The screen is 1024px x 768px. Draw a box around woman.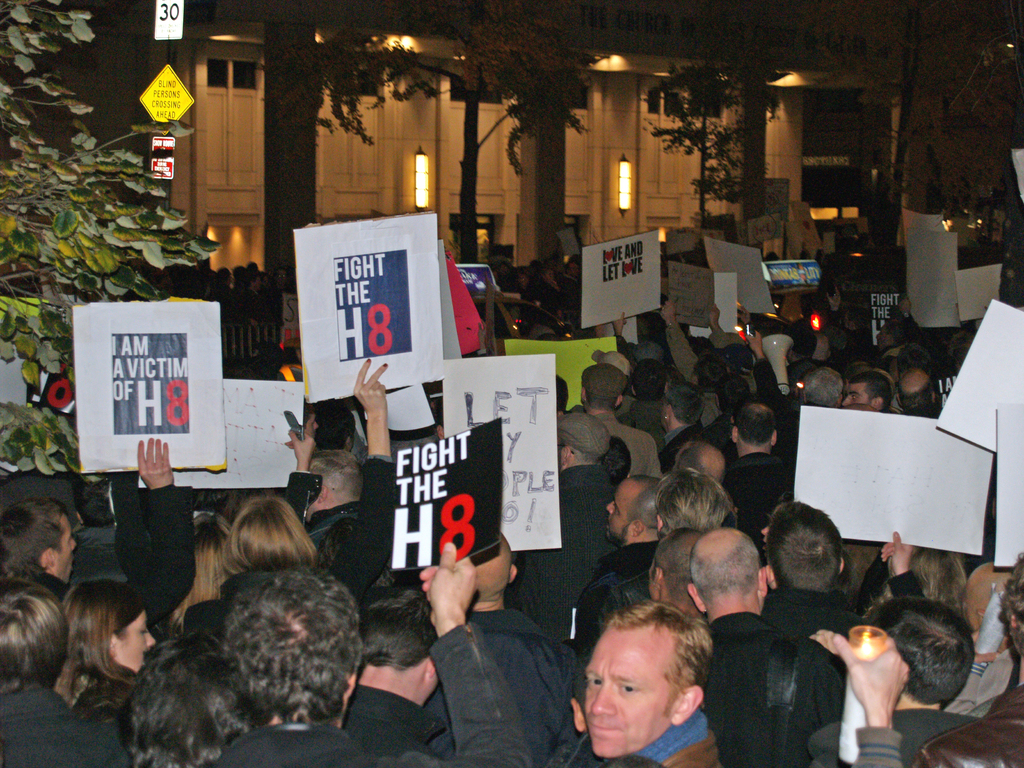
860, 606, 989, 767.
